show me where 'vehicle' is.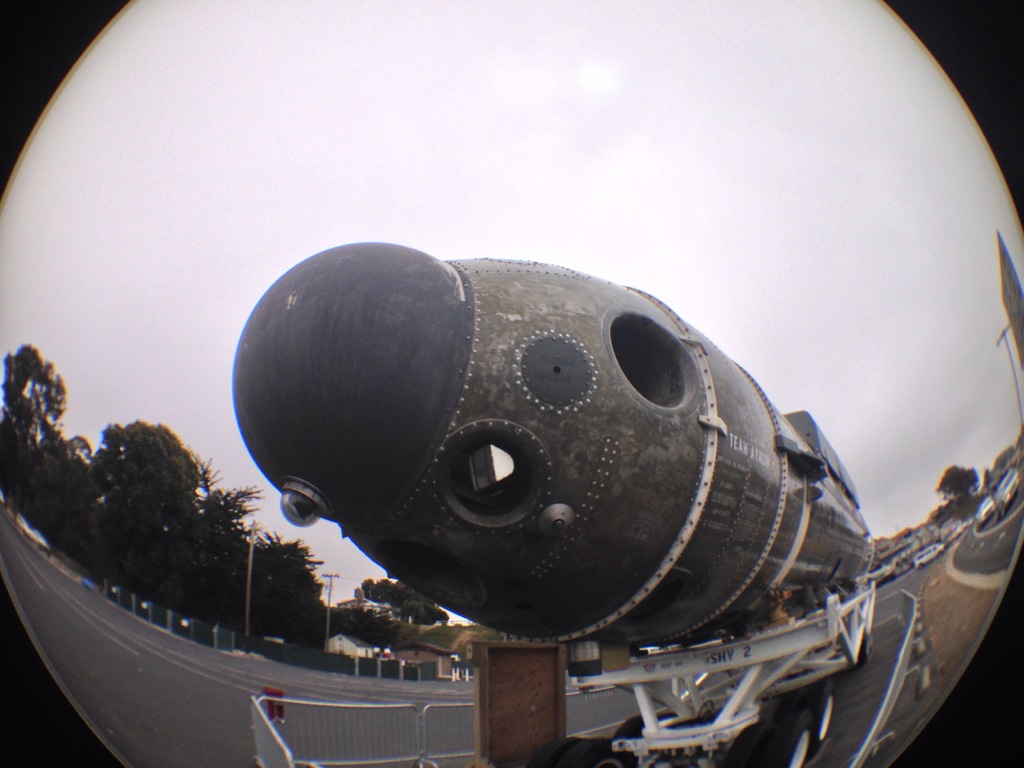
'vehicle' is at [247,255,945,659].
